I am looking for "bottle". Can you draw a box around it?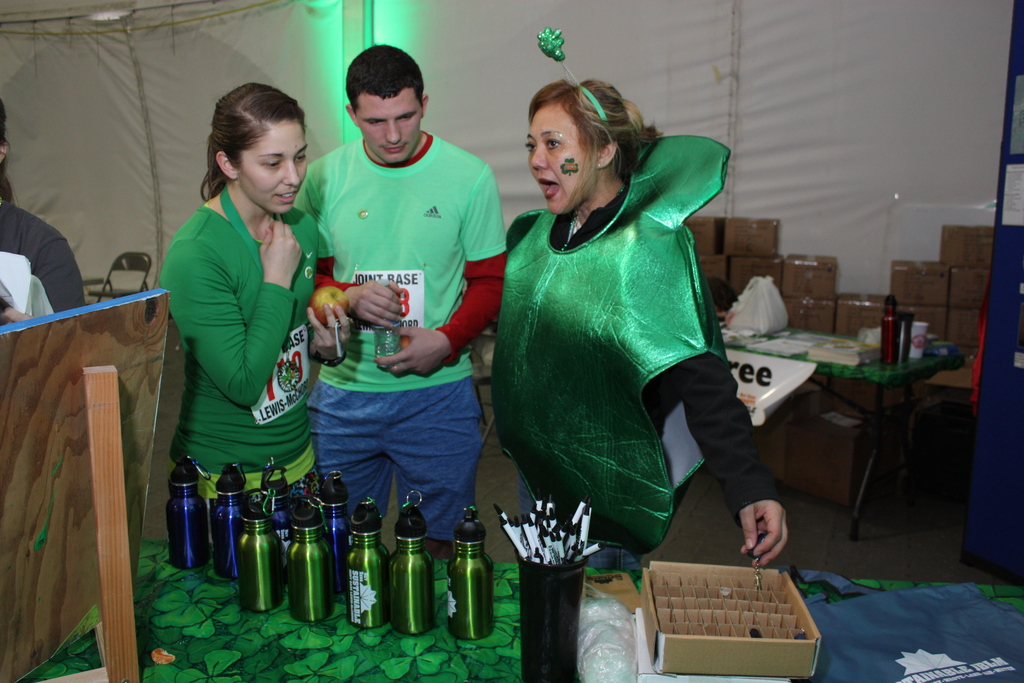
Sure, the bounding box is bbox=(238, 479, 283, 612).
